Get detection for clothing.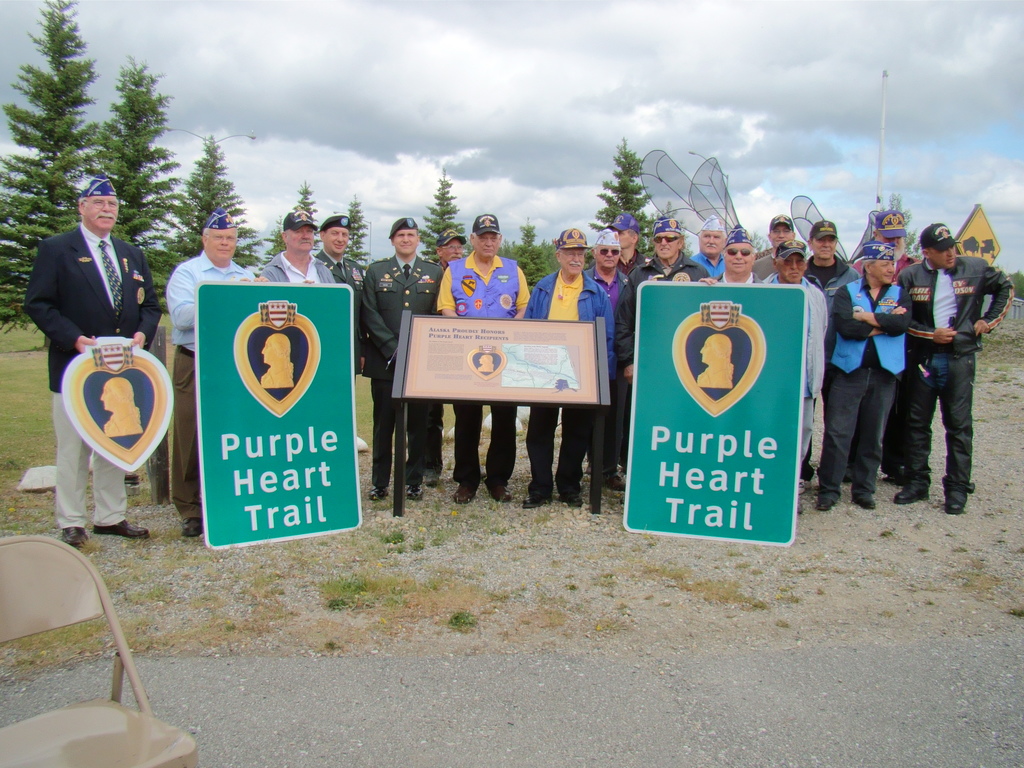
Detection: locate(819, 282, 911, 495).
